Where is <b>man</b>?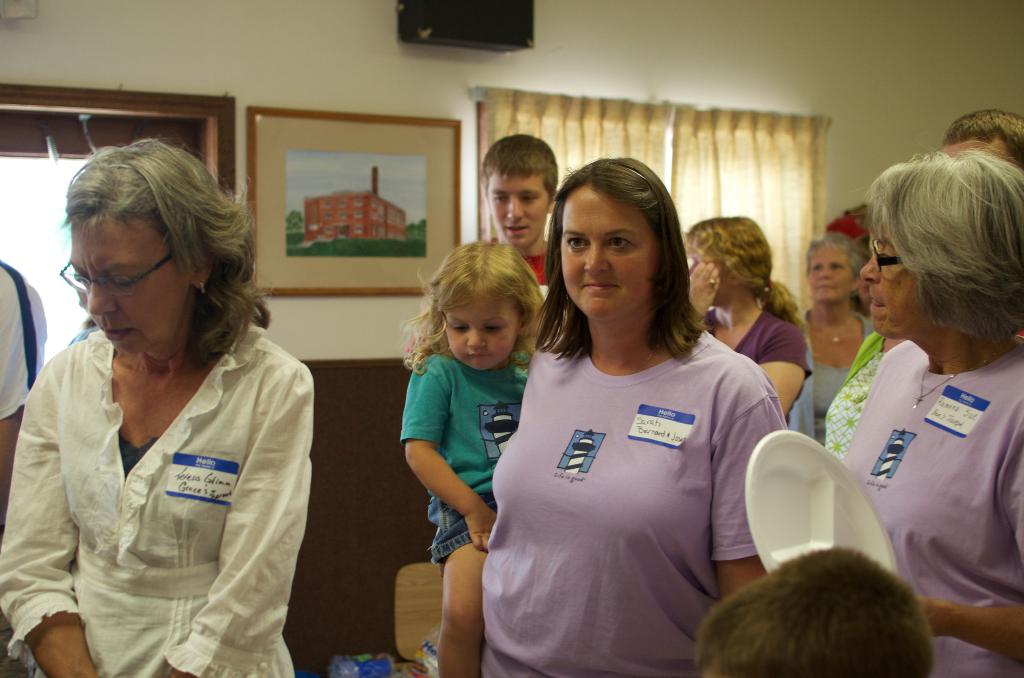
942, 107, 1023, 176.
